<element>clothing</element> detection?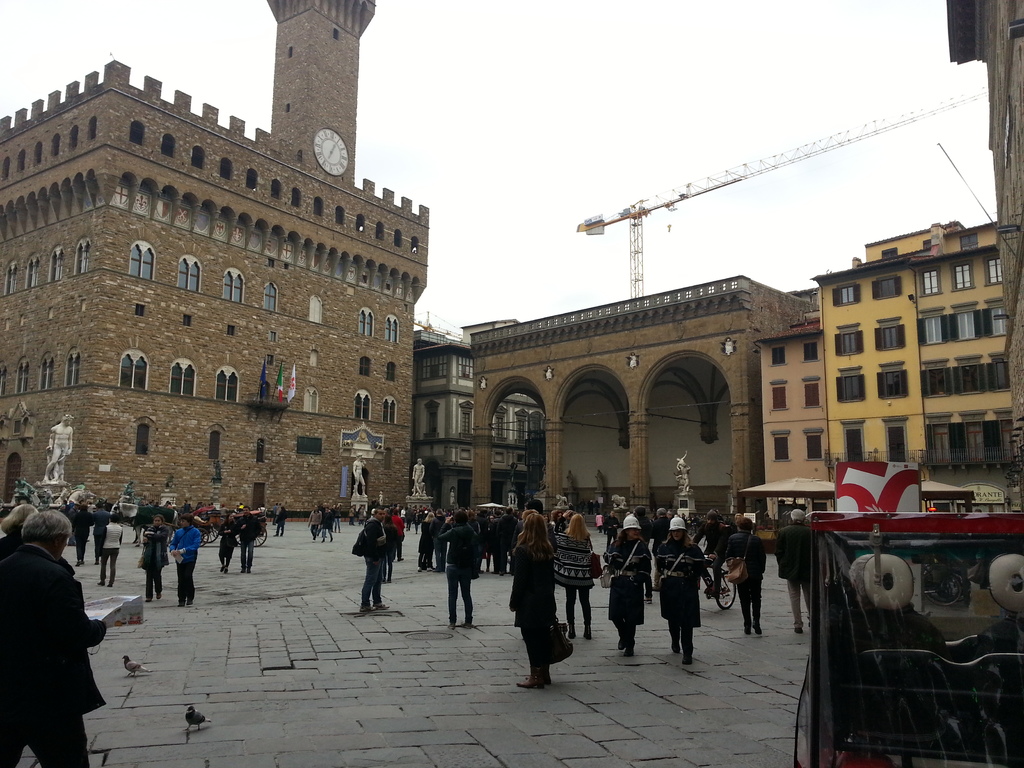
{"left": 544, "top": 529, "right": 598, "bottom": 620}
